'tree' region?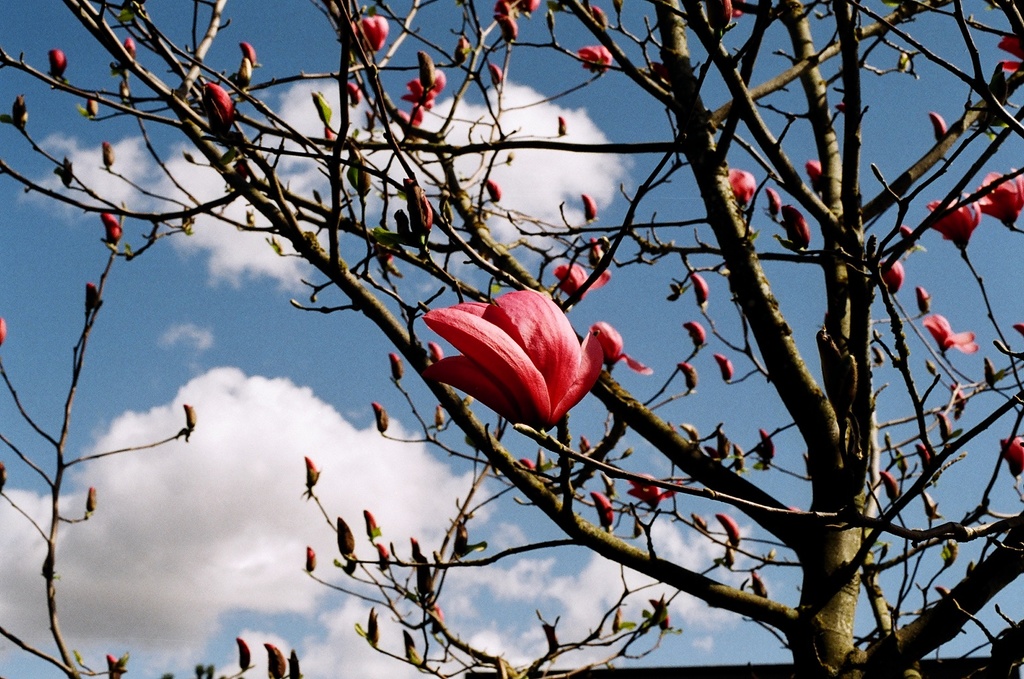
detection(12, 20, 1023, 661)
